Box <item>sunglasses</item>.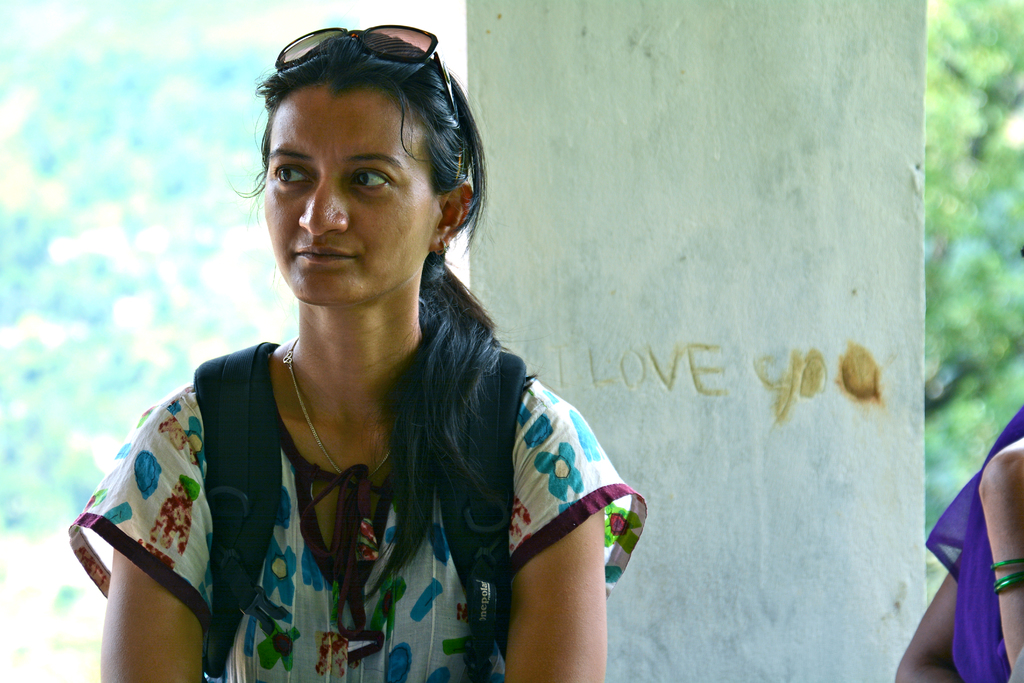
274, 24, 463, 155.
